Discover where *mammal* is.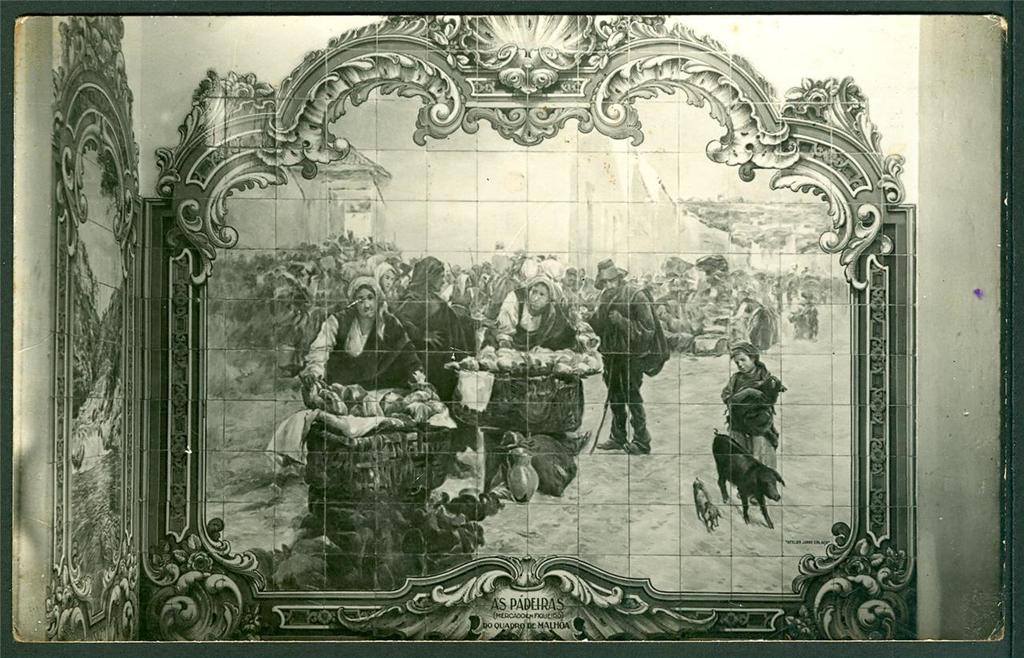
Discovered at left=722, top=374, right=790, bottom=450.
